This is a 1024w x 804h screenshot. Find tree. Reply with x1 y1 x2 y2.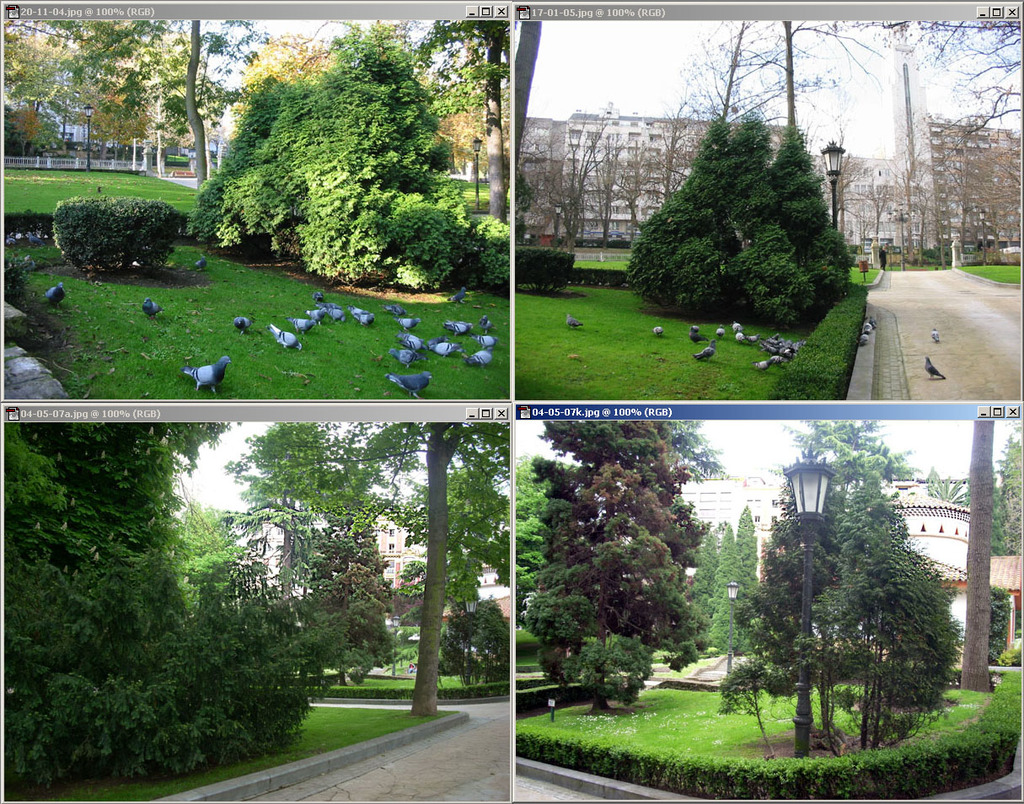
682 18 788 147.
